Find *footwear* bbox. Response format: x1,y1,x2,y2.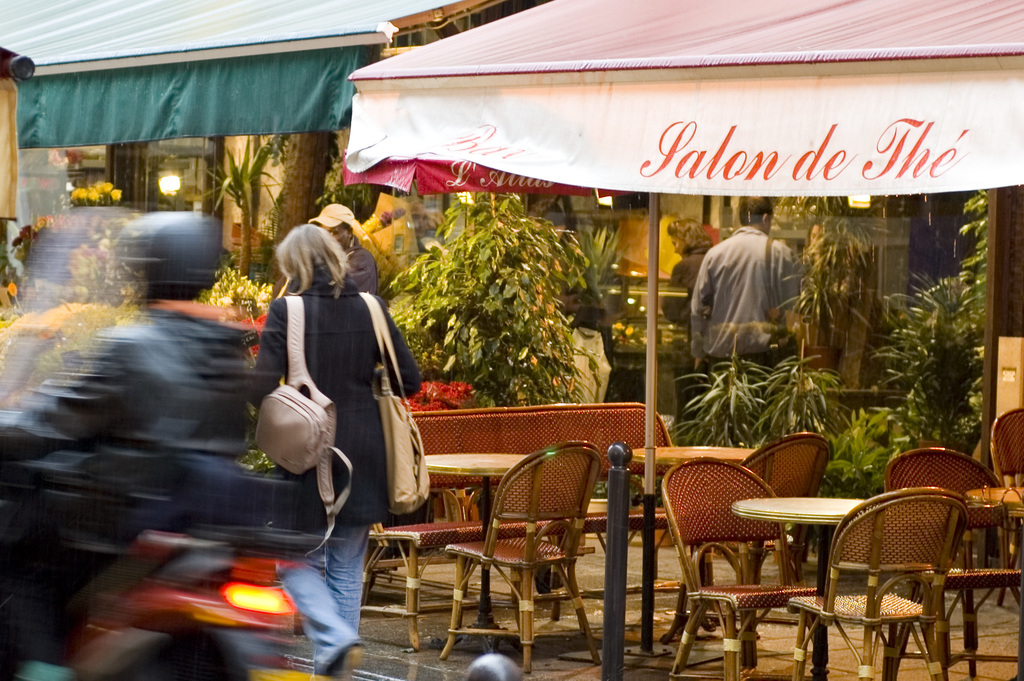
330,637,364,679.
